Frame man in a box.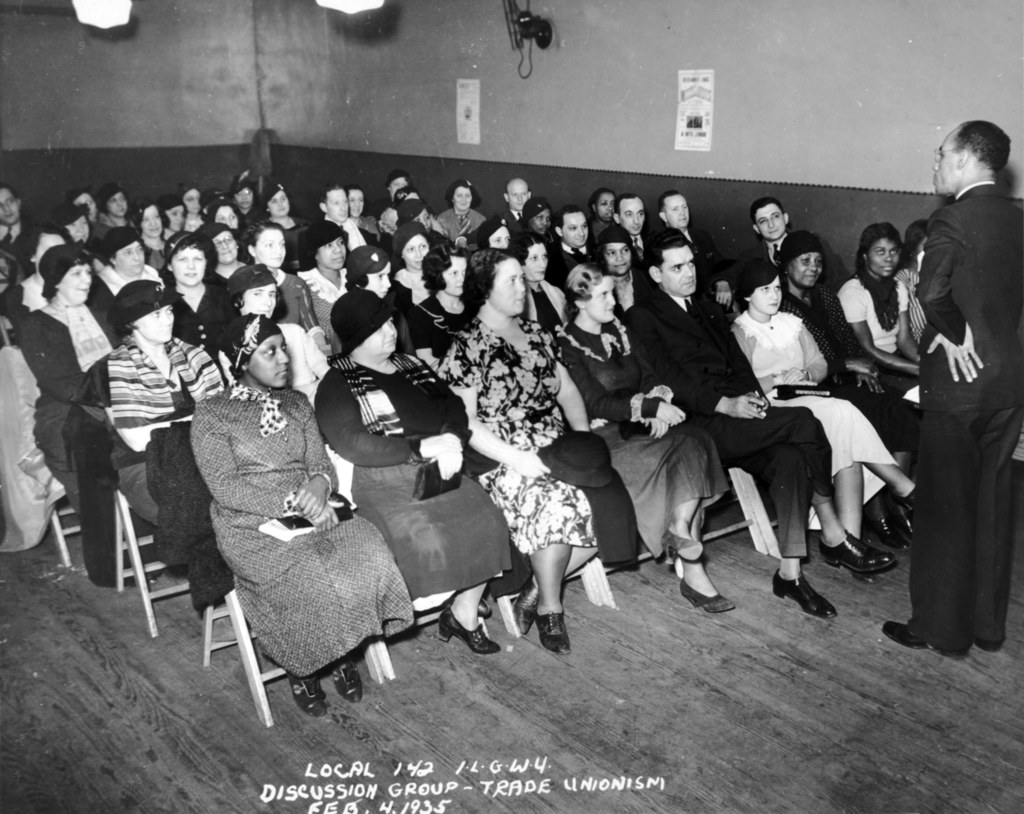
881,115,1023,665.
